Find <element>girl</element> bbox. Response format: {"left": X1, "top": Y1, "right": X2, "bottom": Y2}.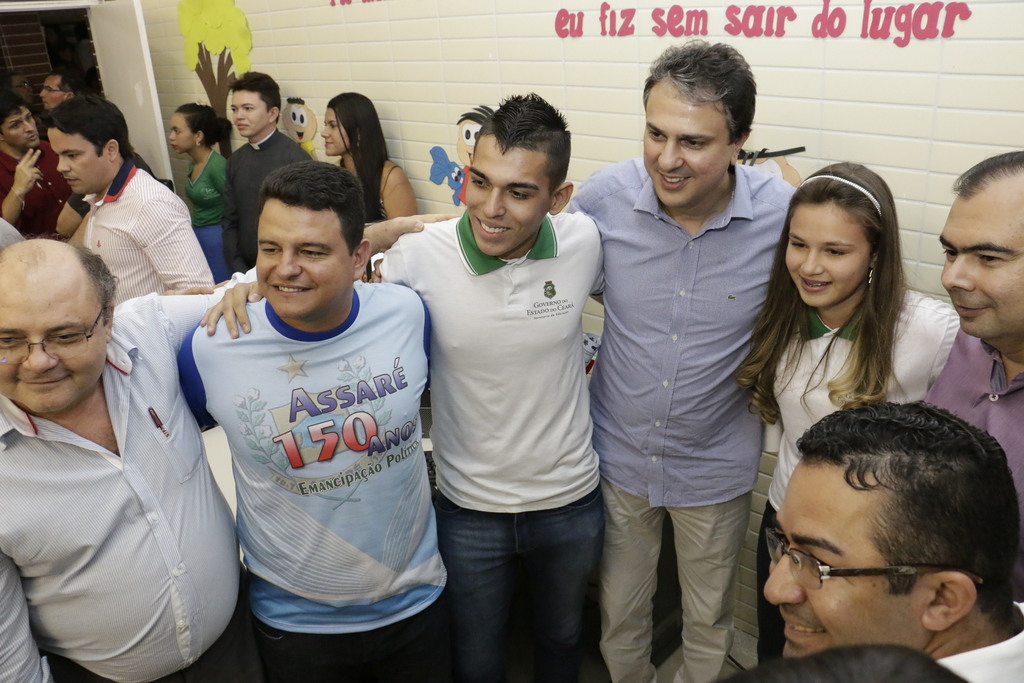
{"left": 320, "top": 93, "right": 417, "bottom": 233}.
